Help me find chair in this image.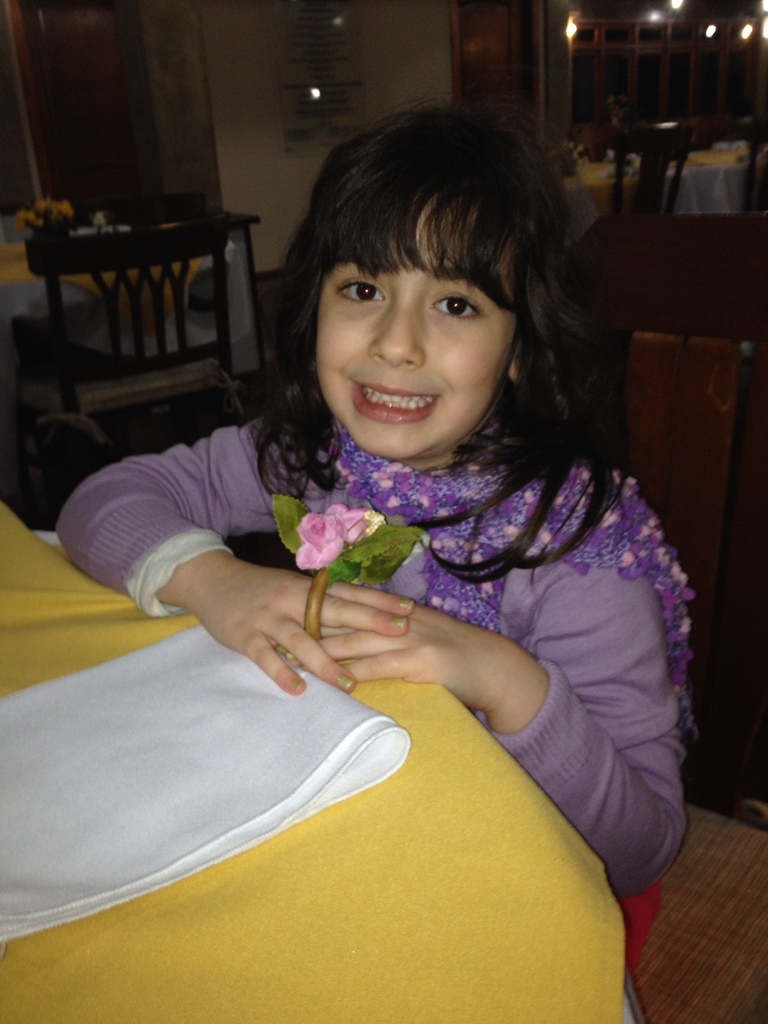
Found it: crop(604, 123, 691, 214).
